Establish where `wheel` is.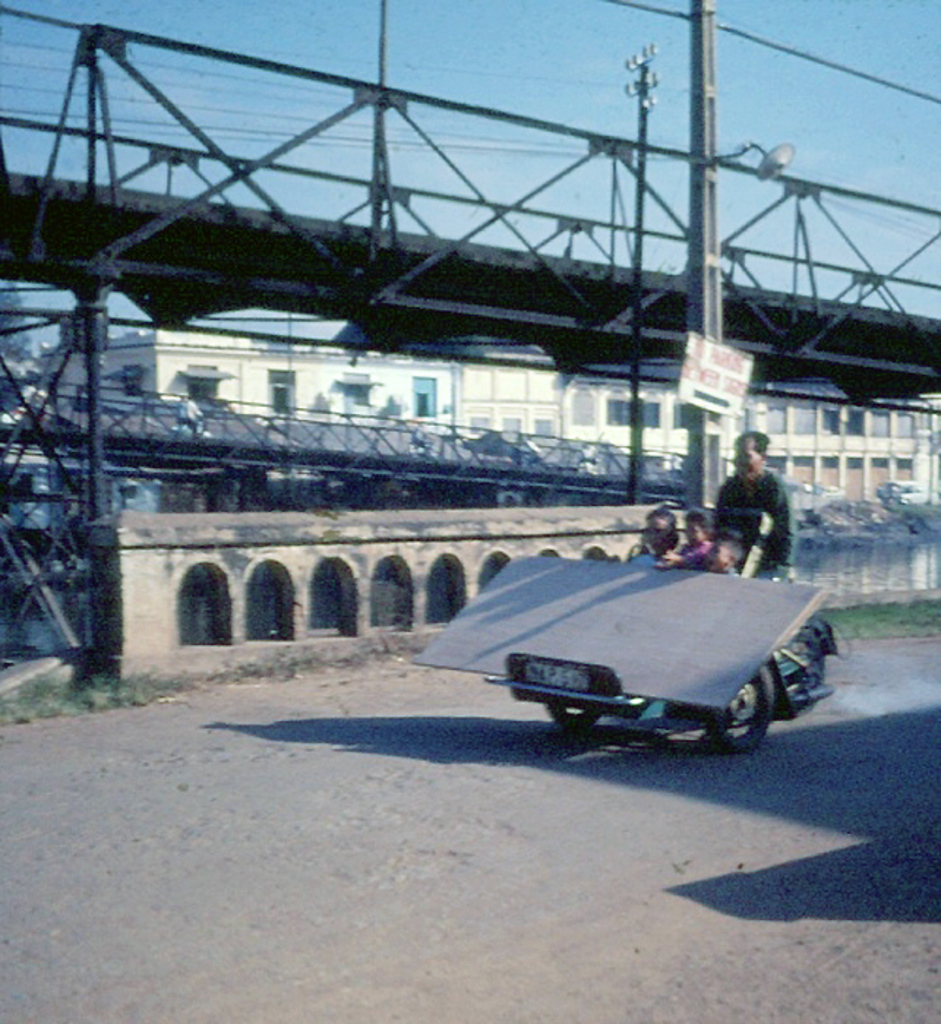
Established at (x1=710, y1=664, x2=770, y2=752).
